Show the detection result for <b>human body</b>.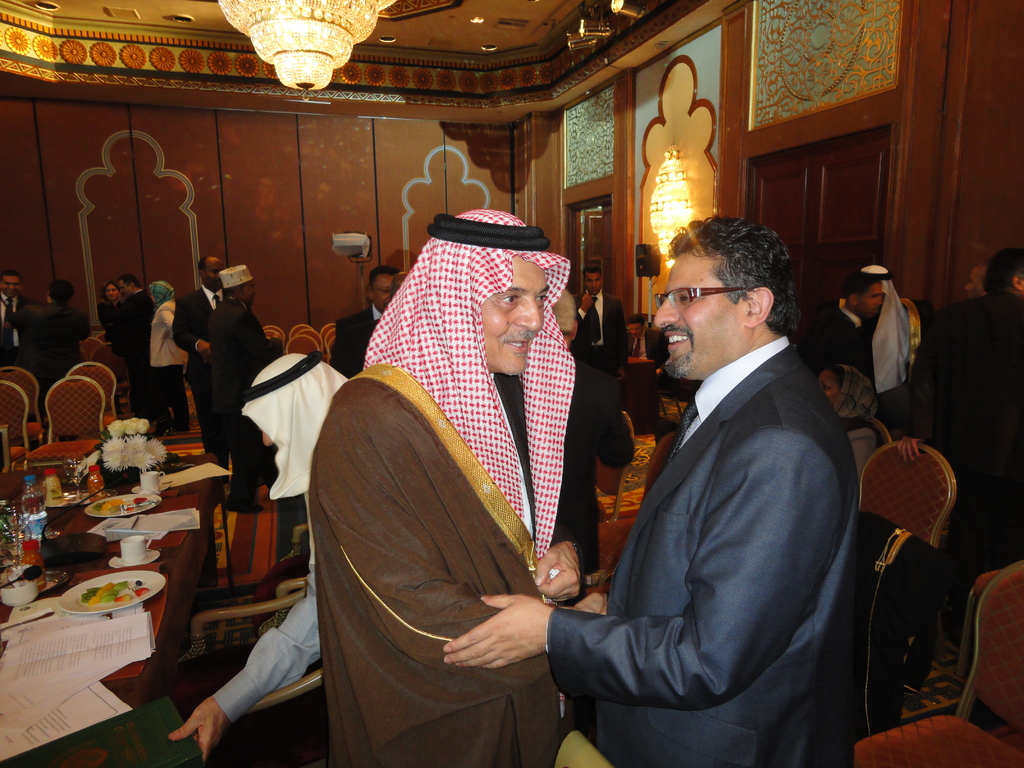
x1=115 y1=294 x2=155 y2=416.
